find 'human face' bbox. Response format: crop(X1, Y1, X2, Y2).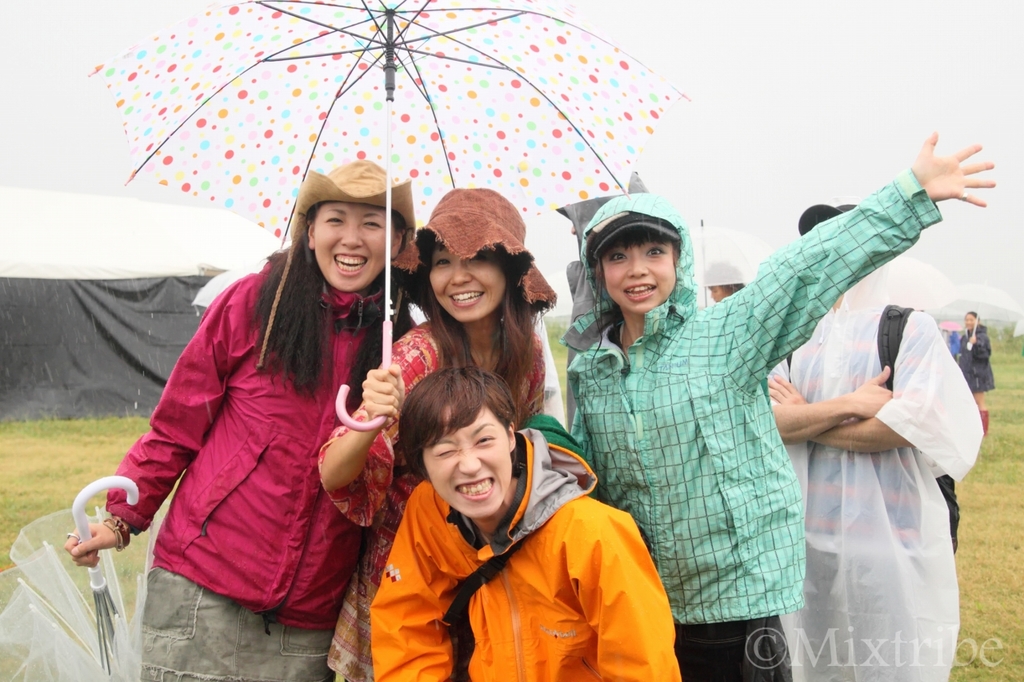
crop(314, 205, 393, 293).
